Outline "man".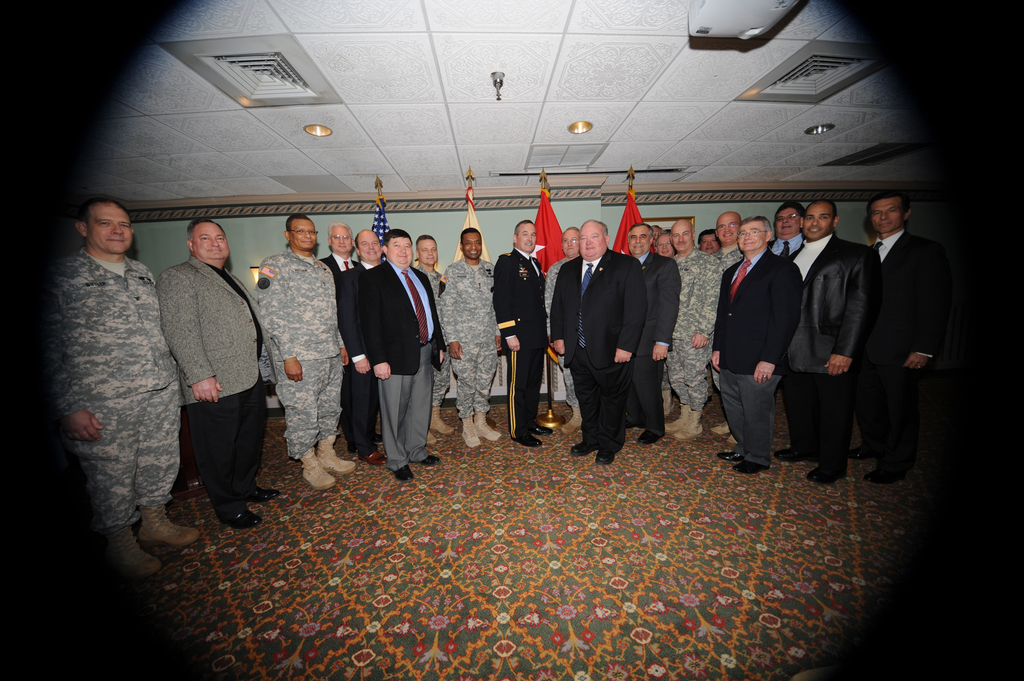
Outline: {"left": 348, "top": 226, "right": 387, "bottom": 465}.
